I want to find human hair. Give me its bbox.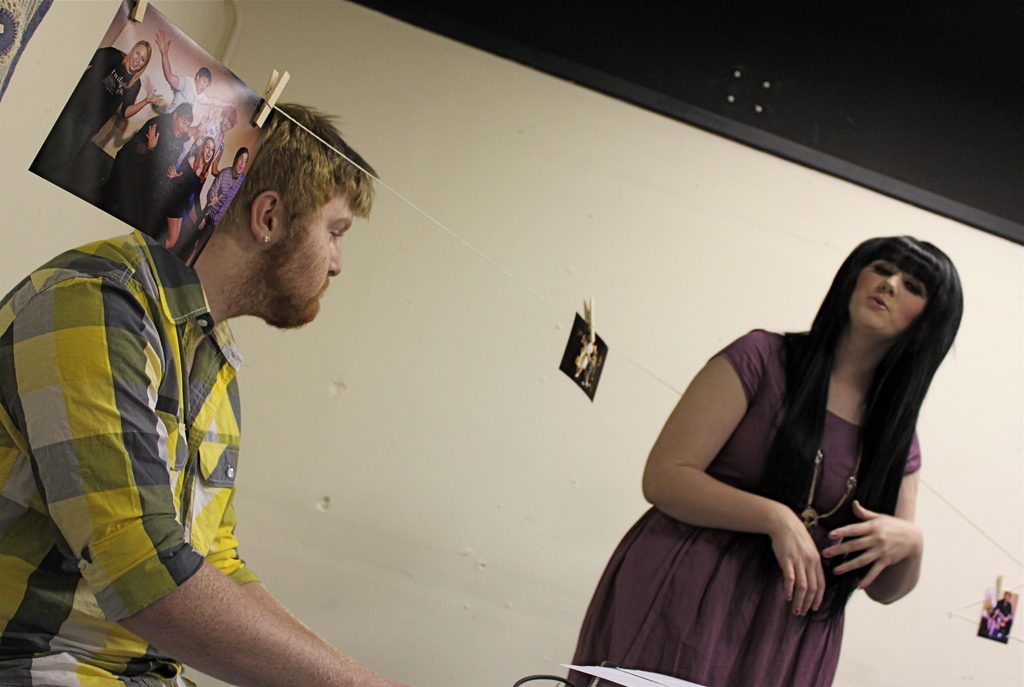
{"left": 218, "top": 100, "right": 387, "bottom": 263}.
